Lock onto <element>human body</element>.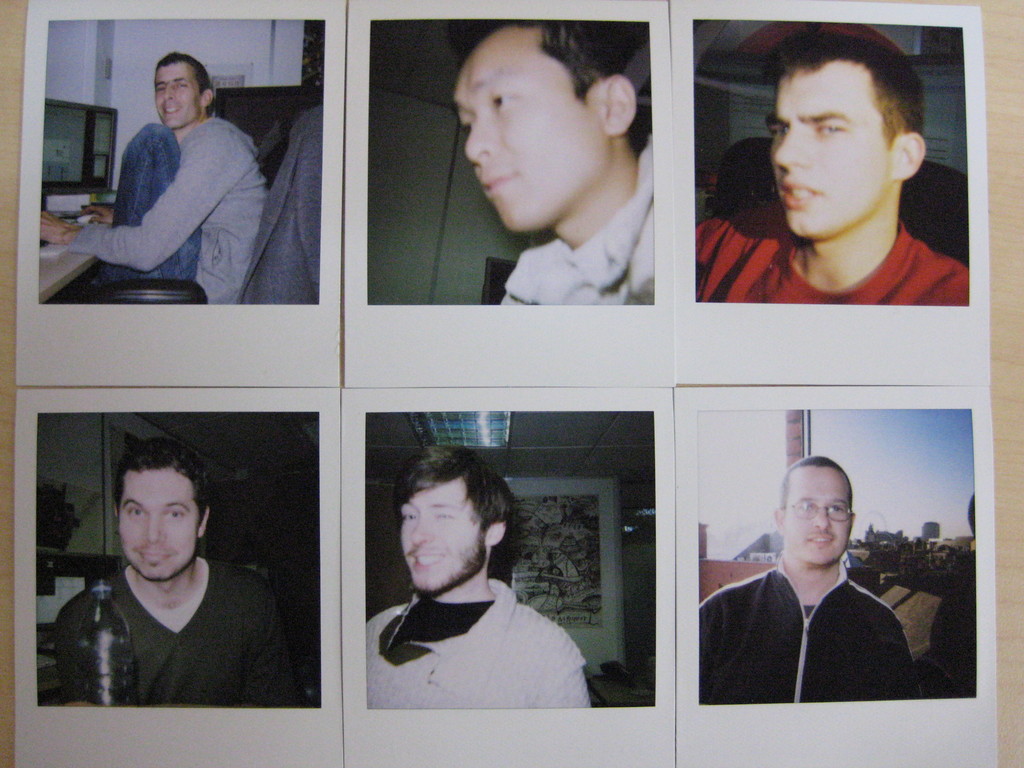
Locked: bbox(912, 540, 975, 700).
